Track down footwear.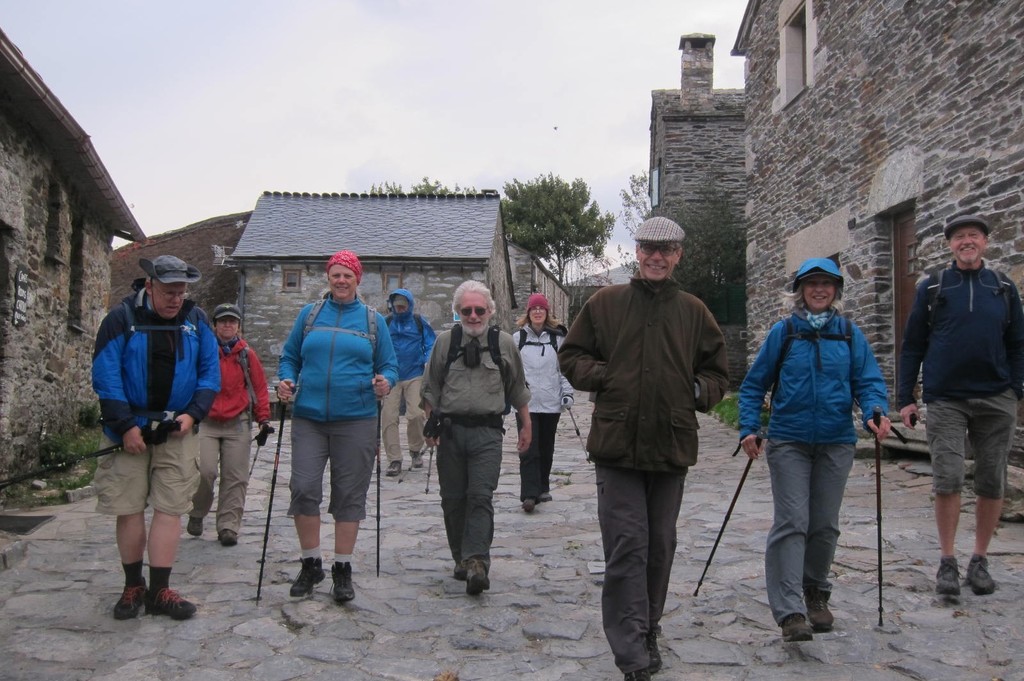
Tracked to box(218, 527, 241, 545).
